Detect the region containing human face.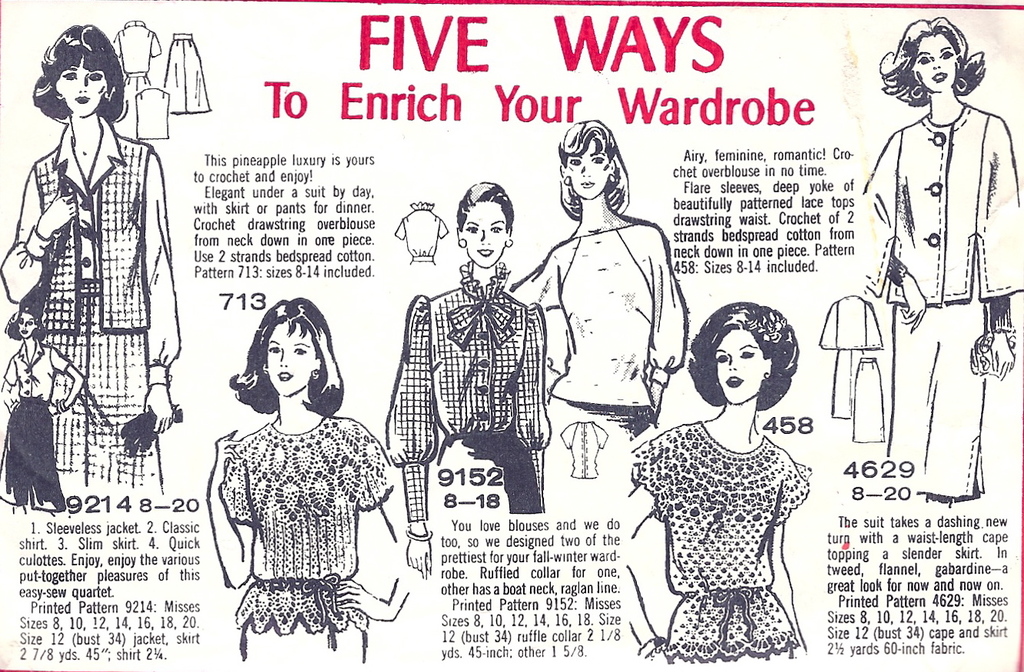
detection(568, 139, 609, 198).
